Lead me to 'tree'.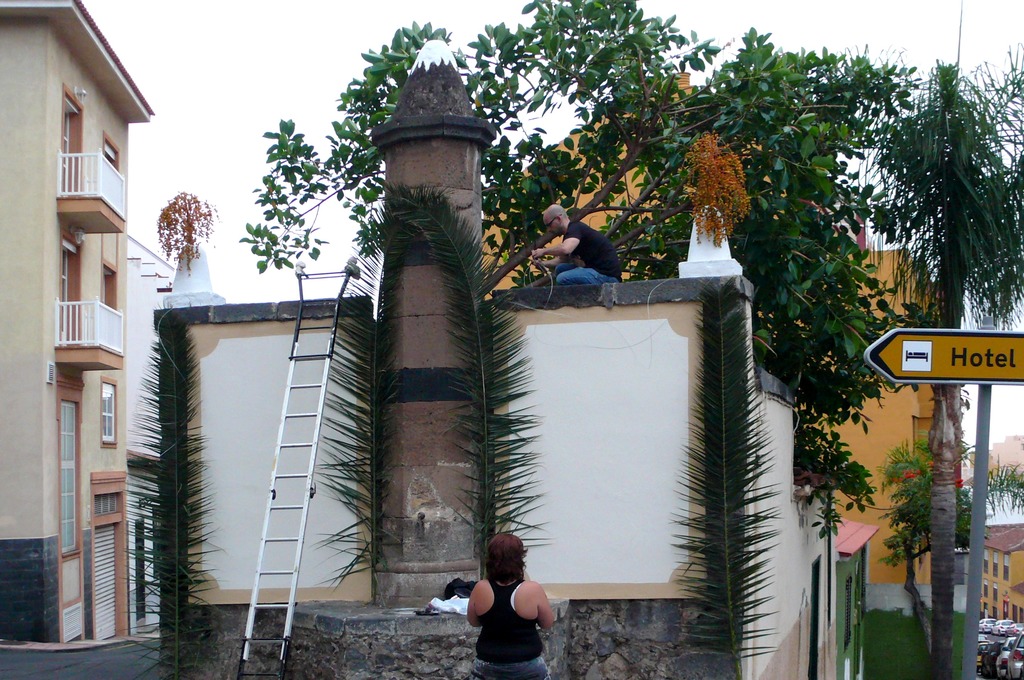
Lead to box(309, 175, 549, 581).
